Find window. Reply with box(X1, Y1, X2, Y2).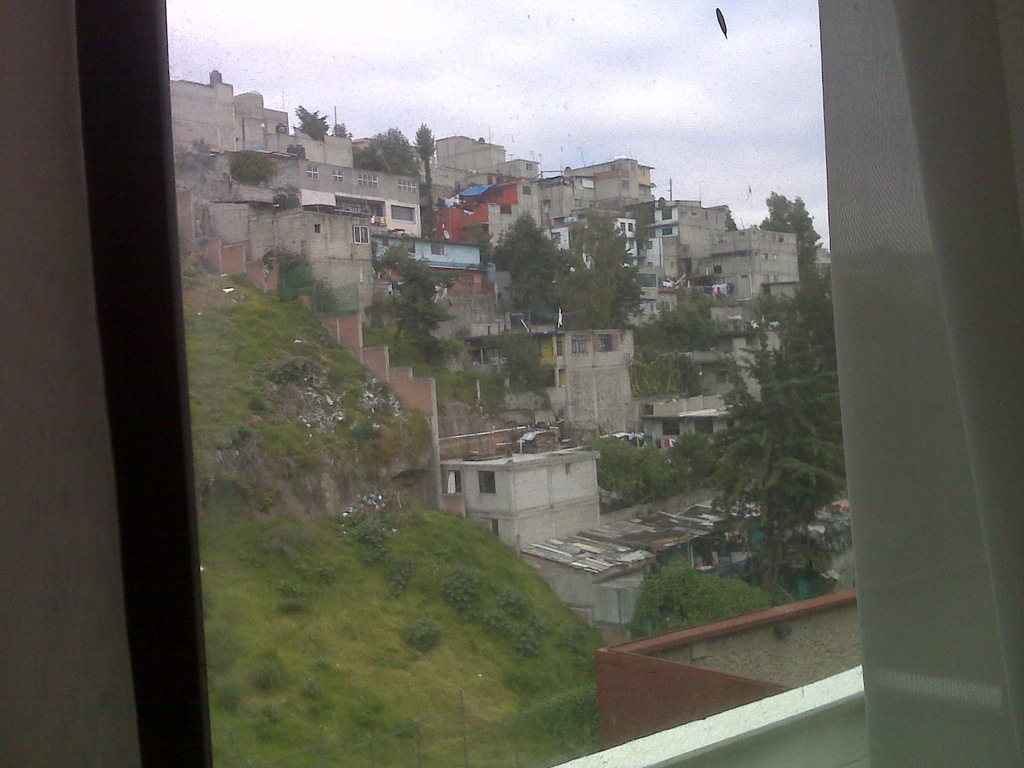
box(573, 336, 586, 353).
